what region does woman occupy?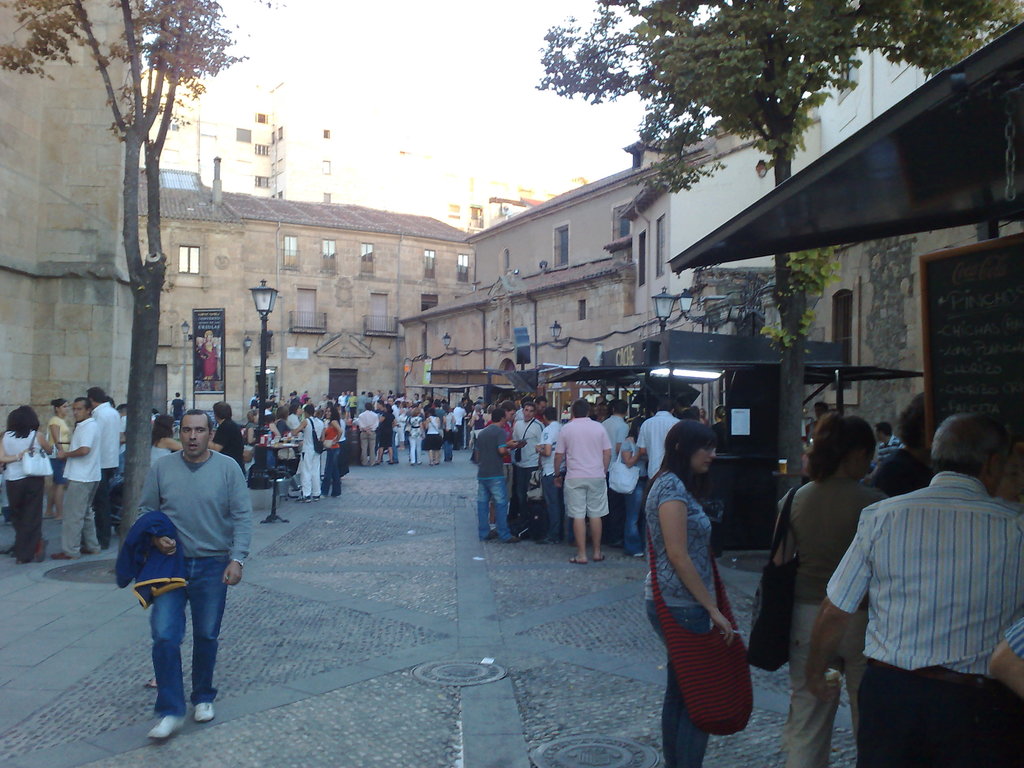
46, 393, 75, 520.
